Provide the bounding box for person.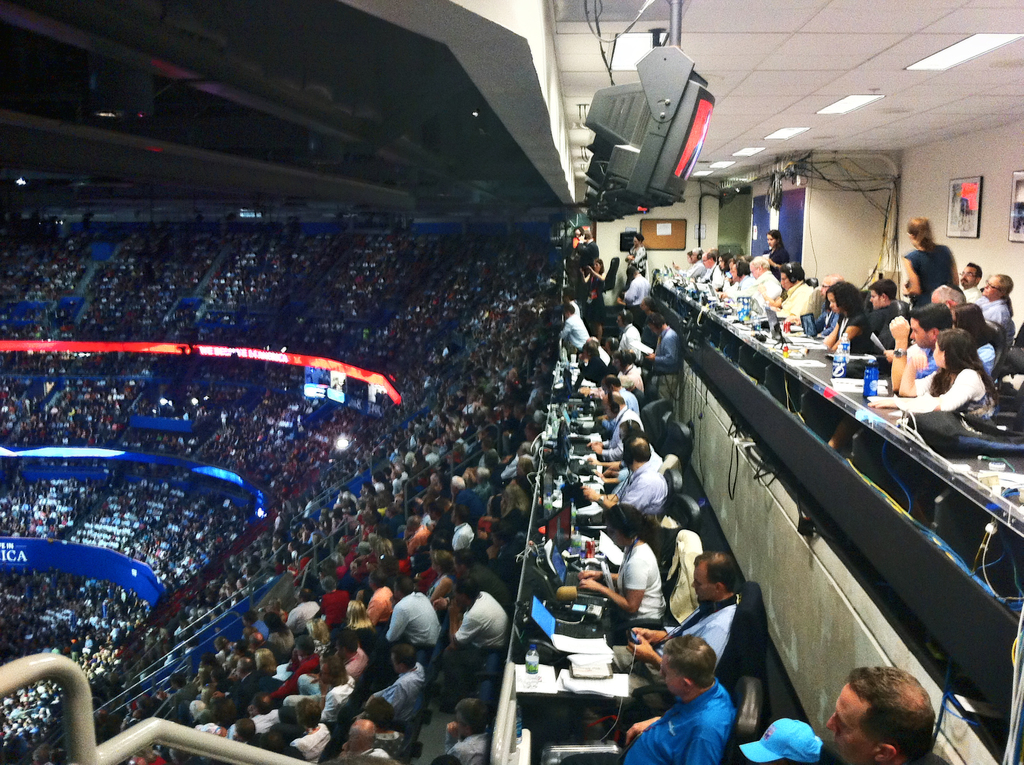
bbox=[441, 571, 509, 672].
